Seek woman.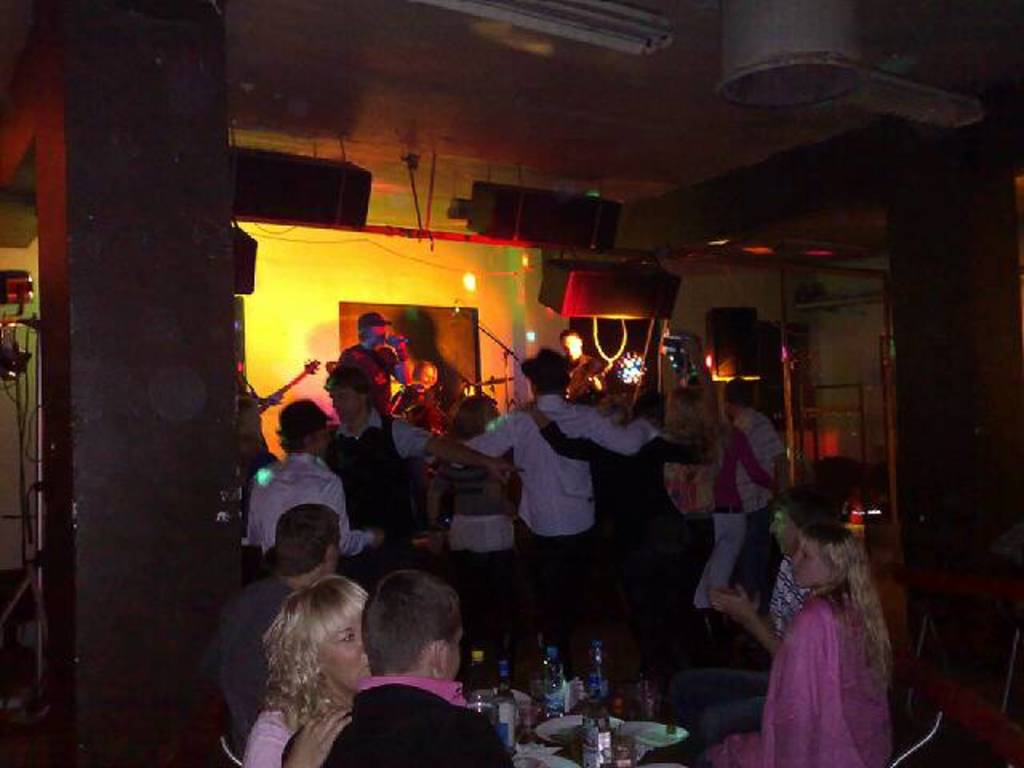
crop(669, 384, 781, 614).
